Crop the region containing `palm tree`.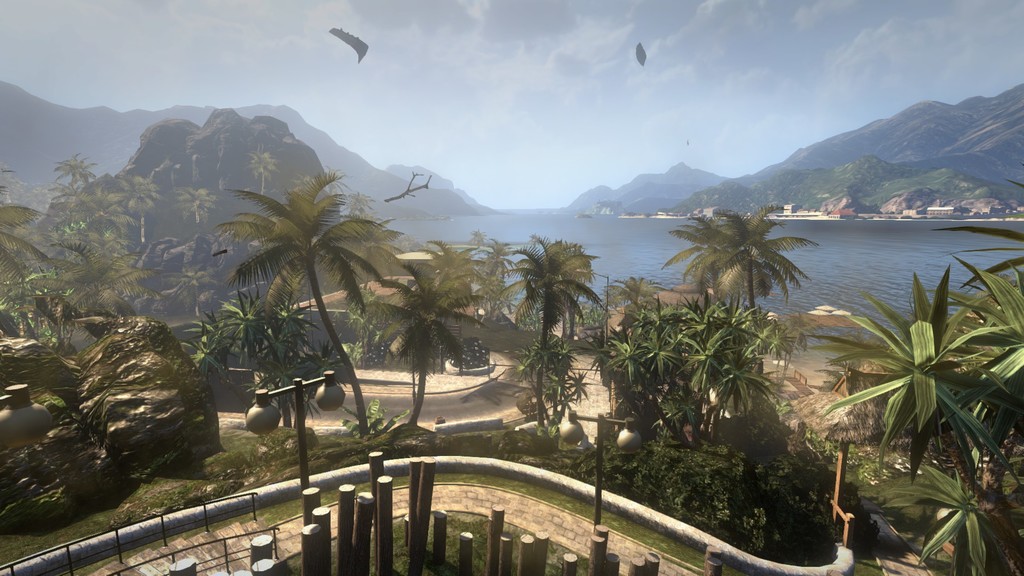
Crop region: {"left": 652, "top": 212, "right": 776, "bottom": 362}.
